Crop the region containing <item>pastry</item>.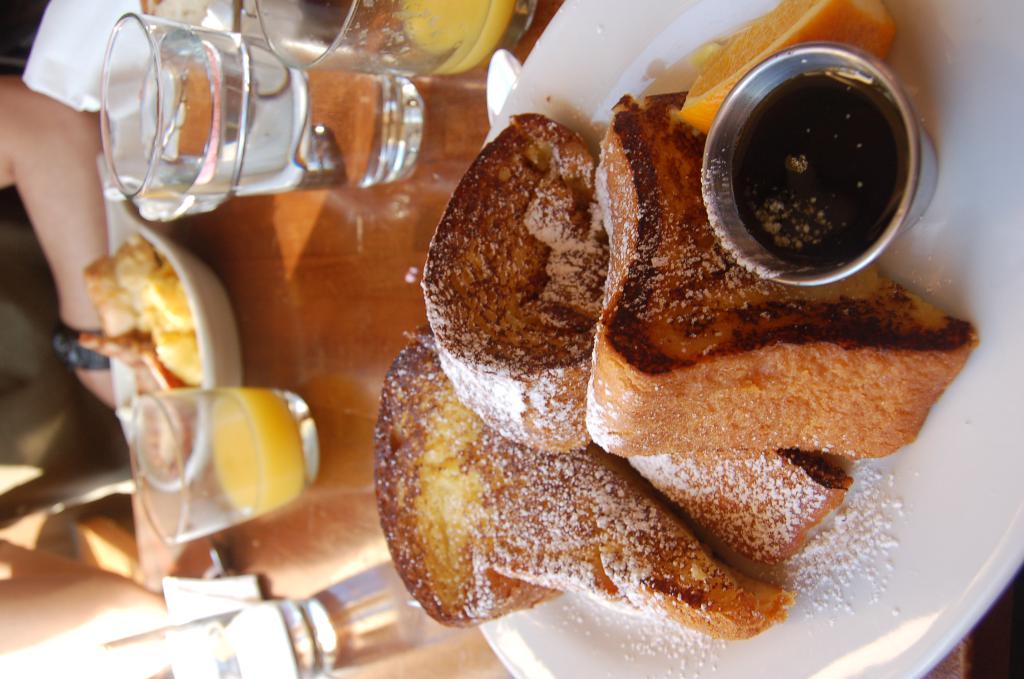
Crop region: 585, 98, 979, 448.
